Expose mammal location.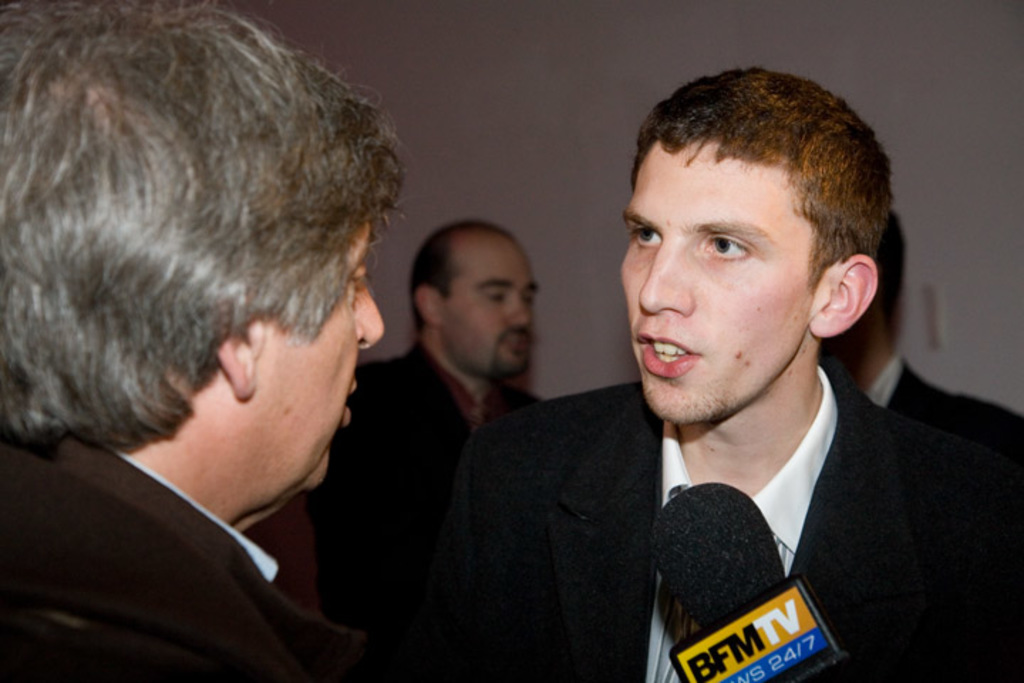
Exposed at x1=842 y1=205 x2=1021 y2=434.
